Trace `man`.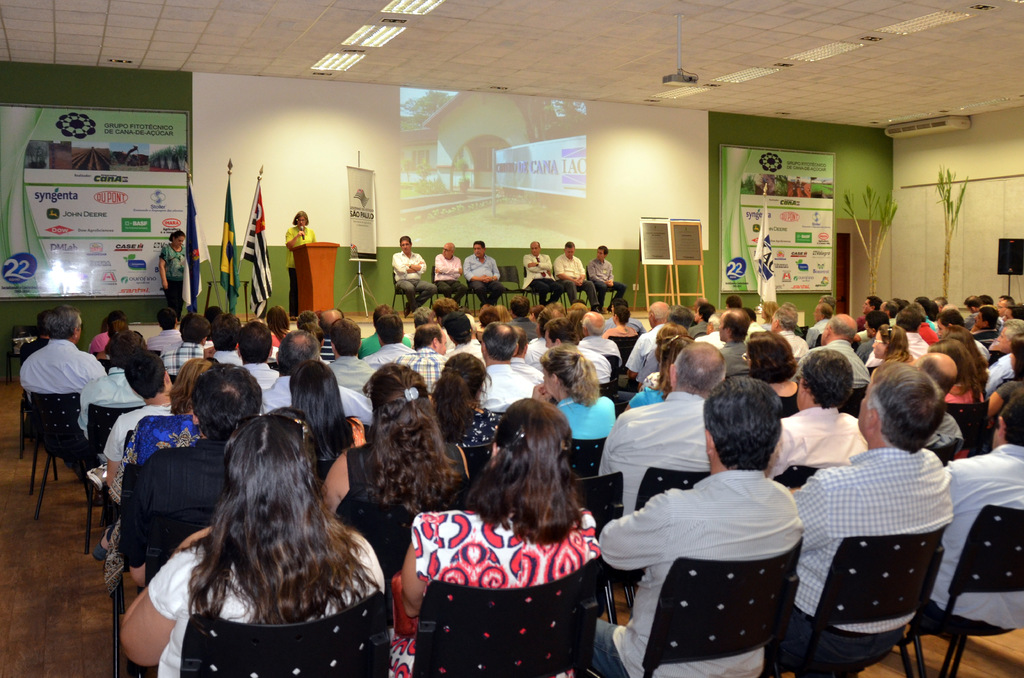
Traced to crop(972, 303, 993, 331).
